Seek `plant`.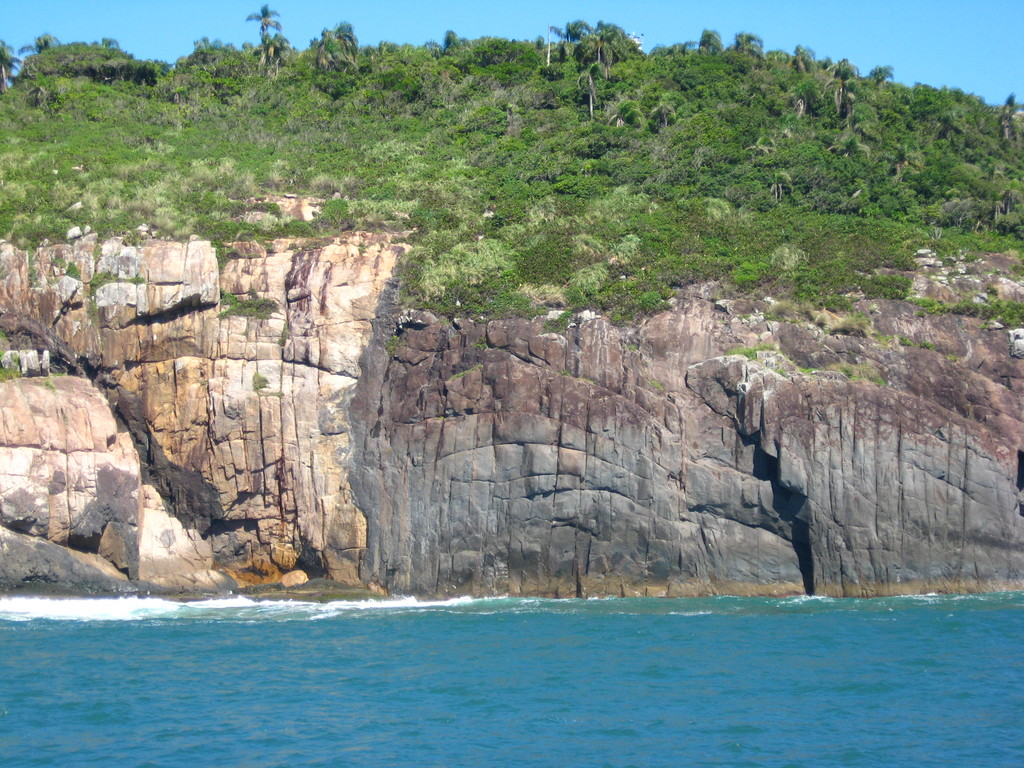
bbox(50, 368, 67, 378).
